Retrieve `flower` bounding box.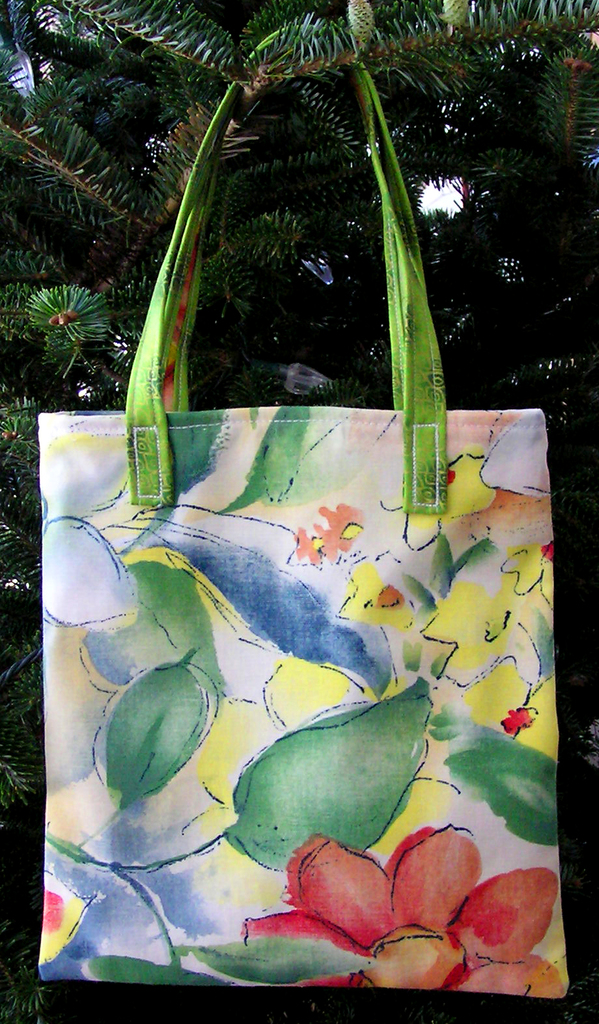
Bounding box: [329,547,428,631].
